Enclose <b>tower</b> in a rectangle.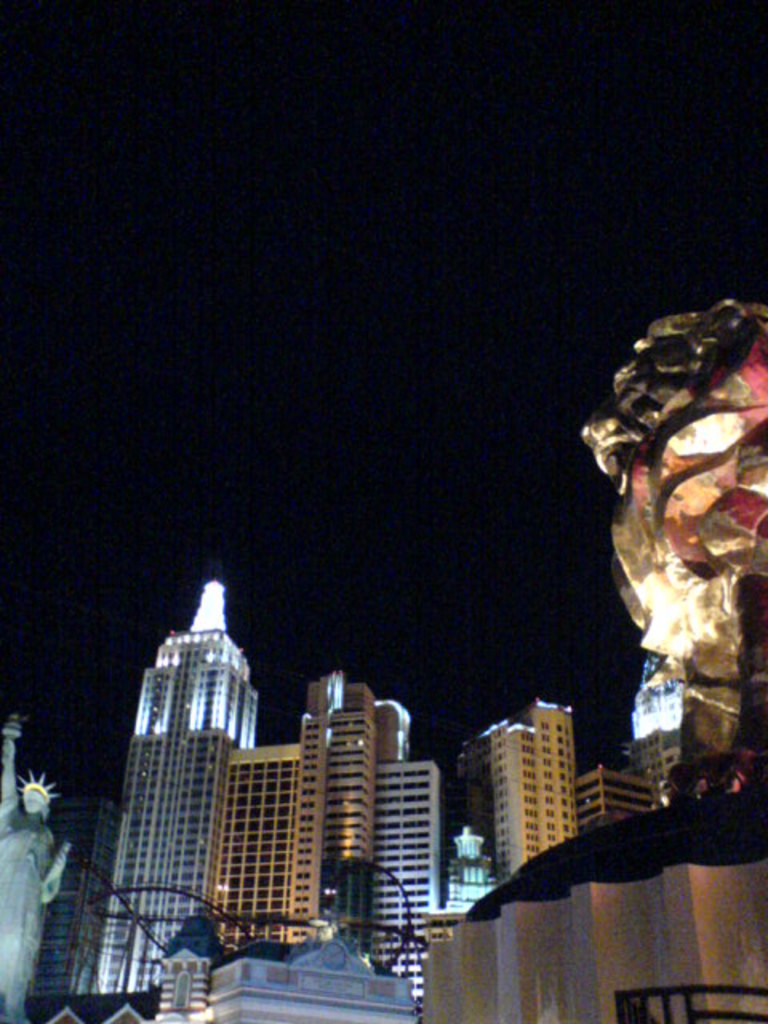
[left=206, top=664, right=434, bottom=1022].
